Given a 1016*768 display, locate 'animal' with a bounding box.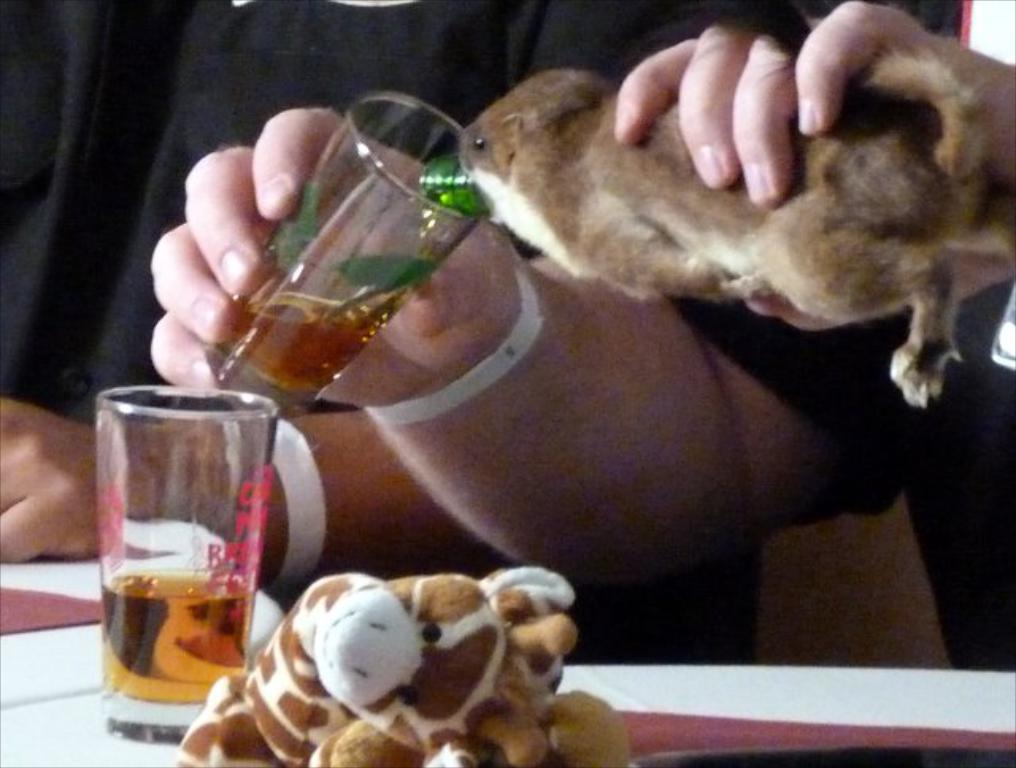
Located: locate(175, 571, 581, 766).
